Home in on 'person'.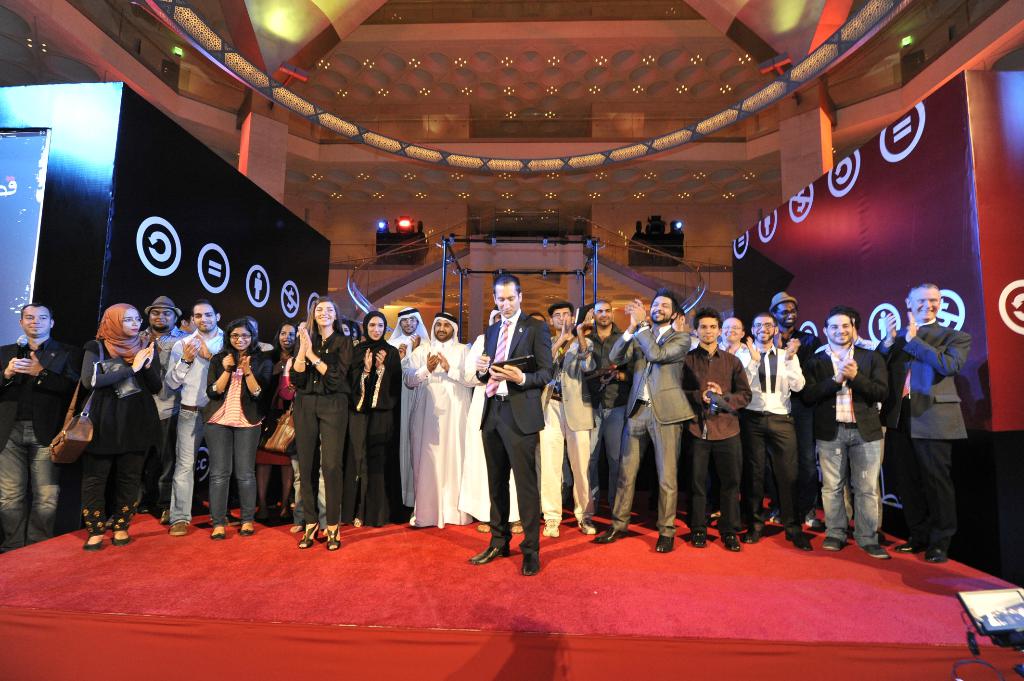
Homed in at [717,319,755,367].
